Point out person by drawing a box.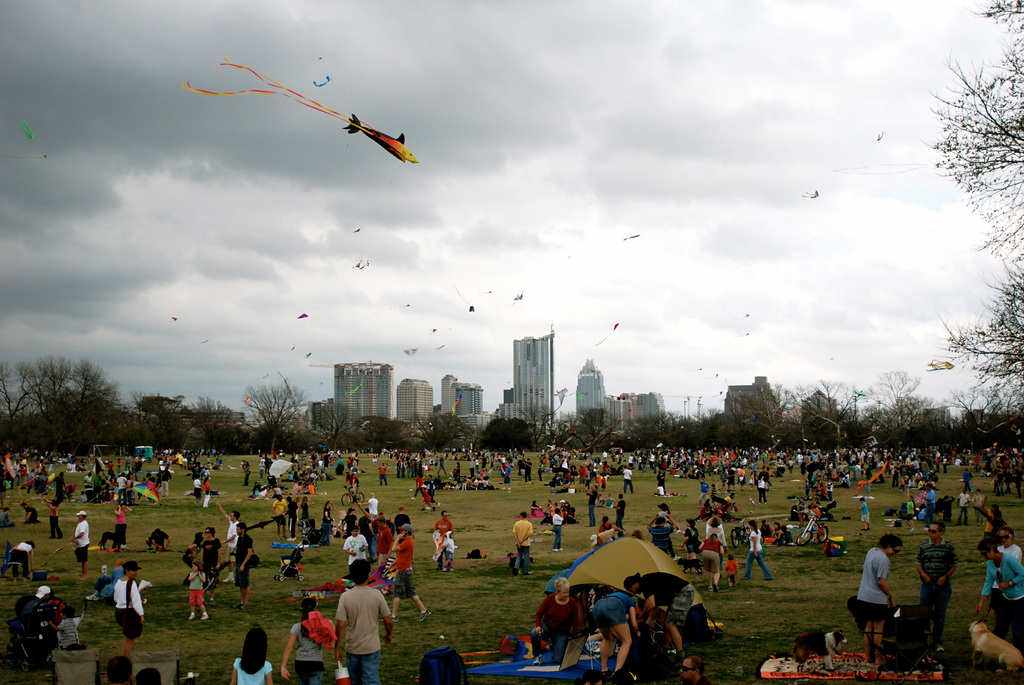
{"left": 52, "top": 605, "right": 85, "bottom": 654}.
